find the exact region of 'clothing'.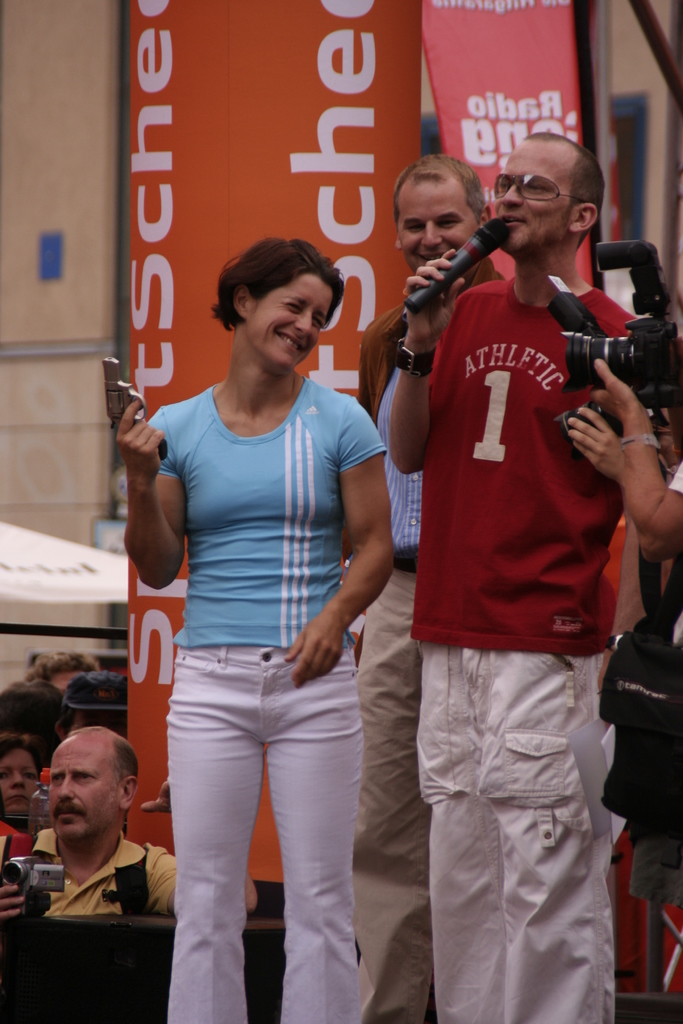
Exact region: {"x1": 136, "y1": 302, "x2": 386, "y2": 961}.
